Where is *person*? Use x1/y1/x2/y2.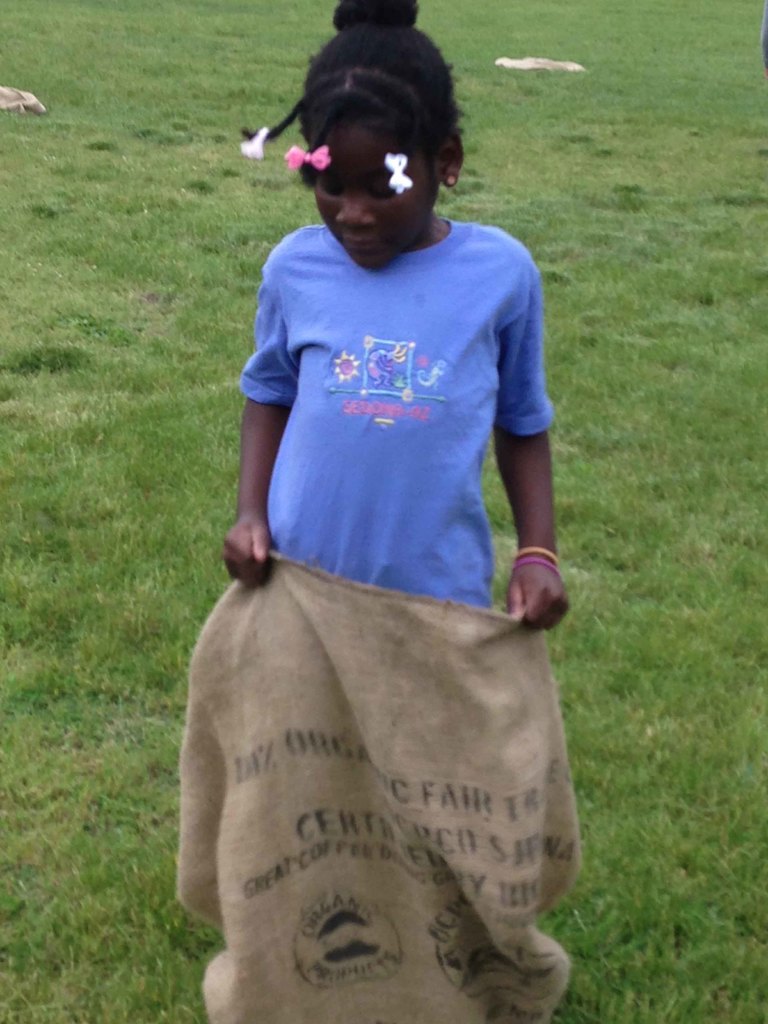
204/0/566/737.
